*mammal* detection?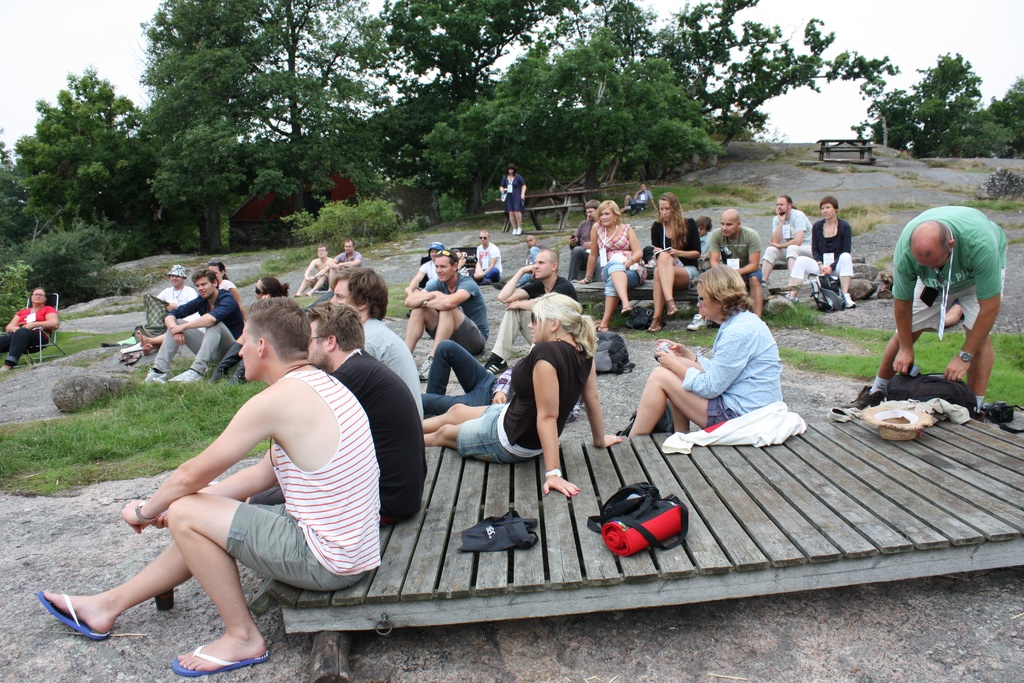
685,208,764,326
